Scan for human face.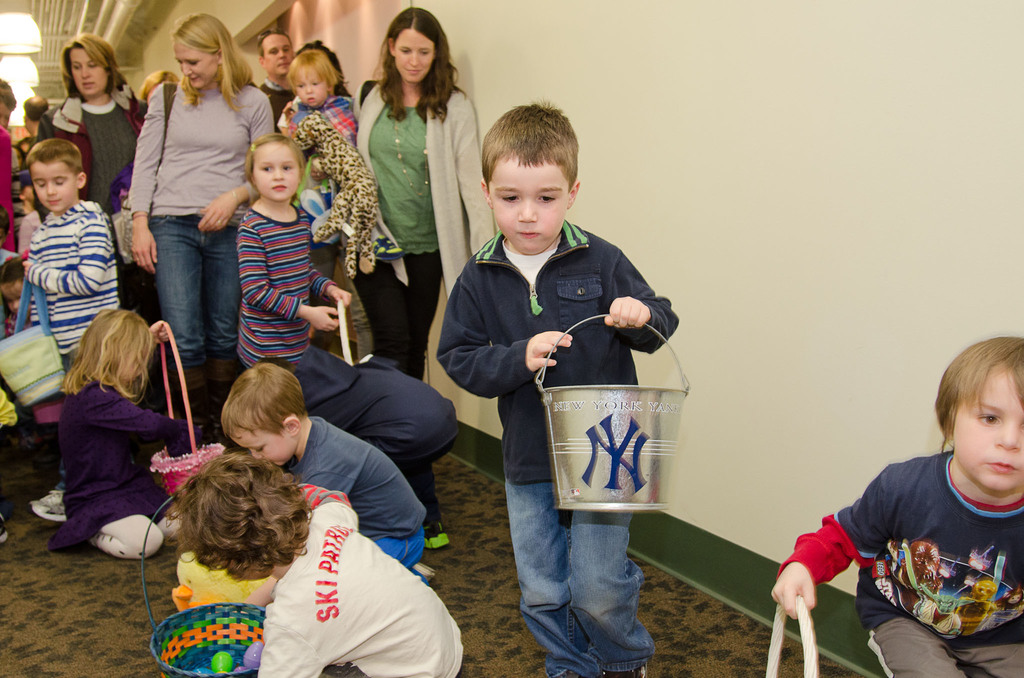
Scan result: pyautogui.locateOnScreen(30, 163, 76, 211).
